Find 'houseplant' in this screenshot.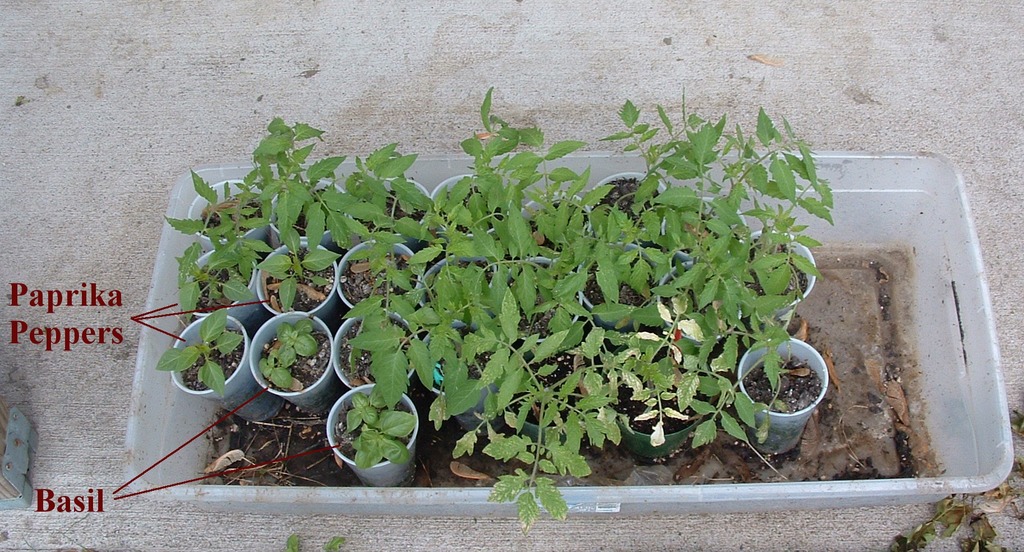
The bounding box for 'houseplant' is 736 334 829 458.
